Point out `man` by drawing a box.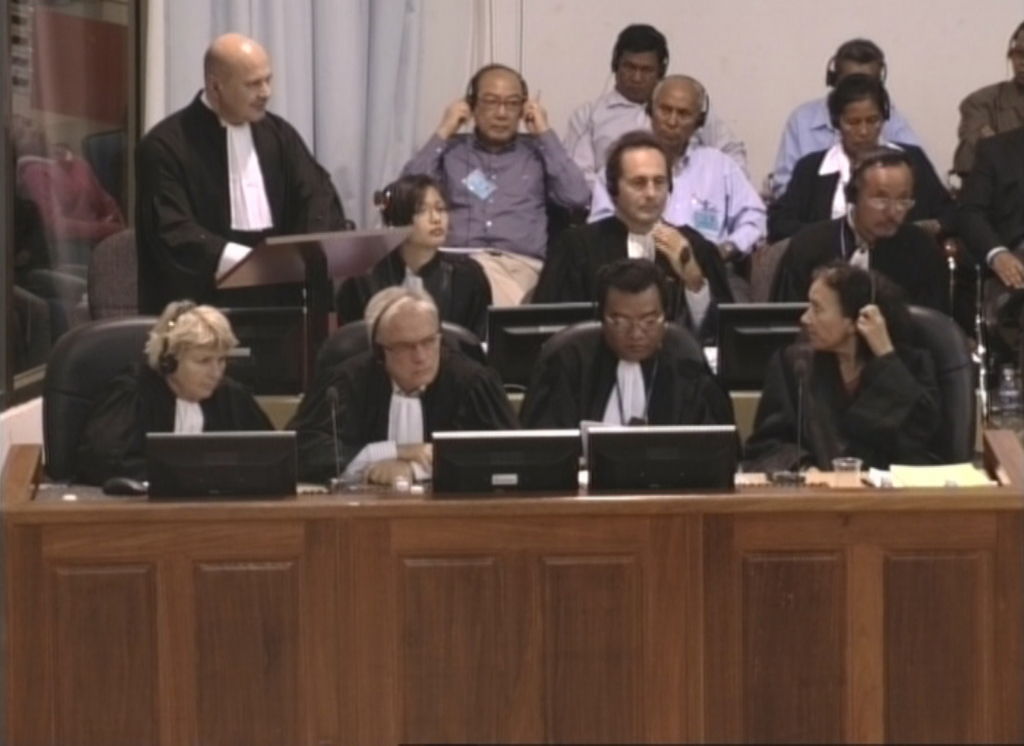
bbox=(944, 127, 1023, 289).
